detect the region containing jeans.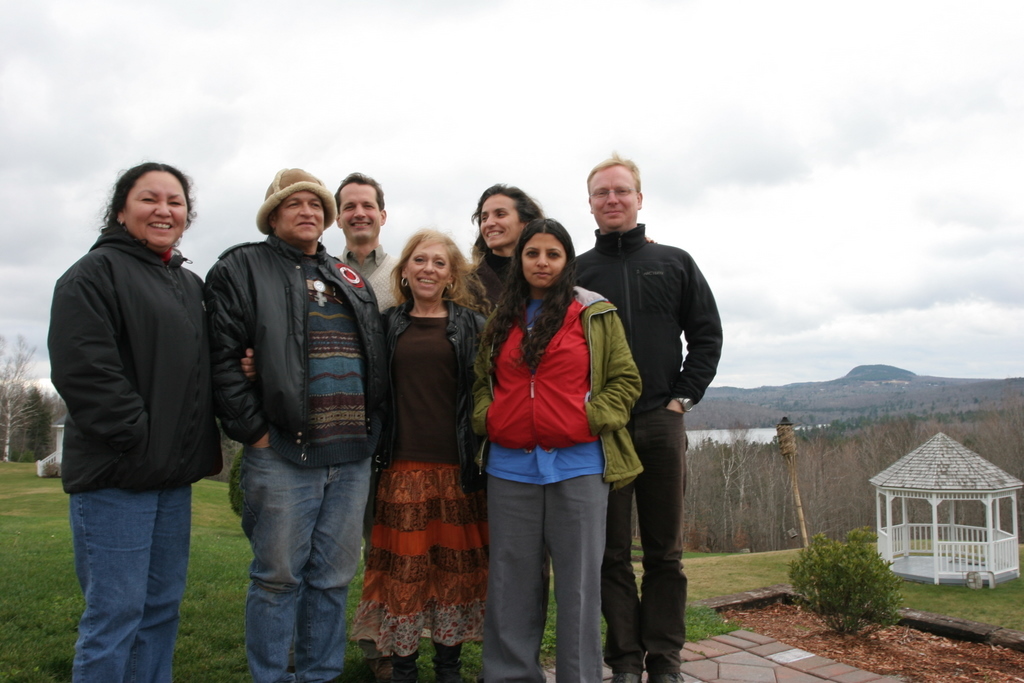
<box>68,485,193,682</box>.
